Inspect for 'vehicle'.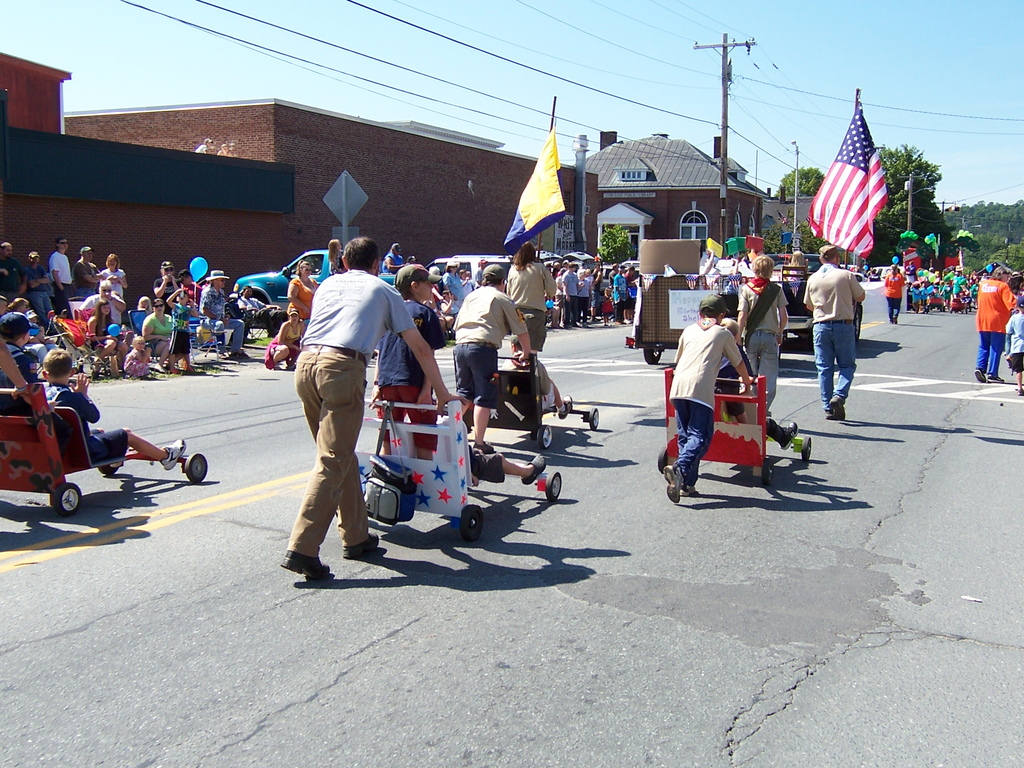
Inspection: (left=774, top=269, right=815, bottom=346).
